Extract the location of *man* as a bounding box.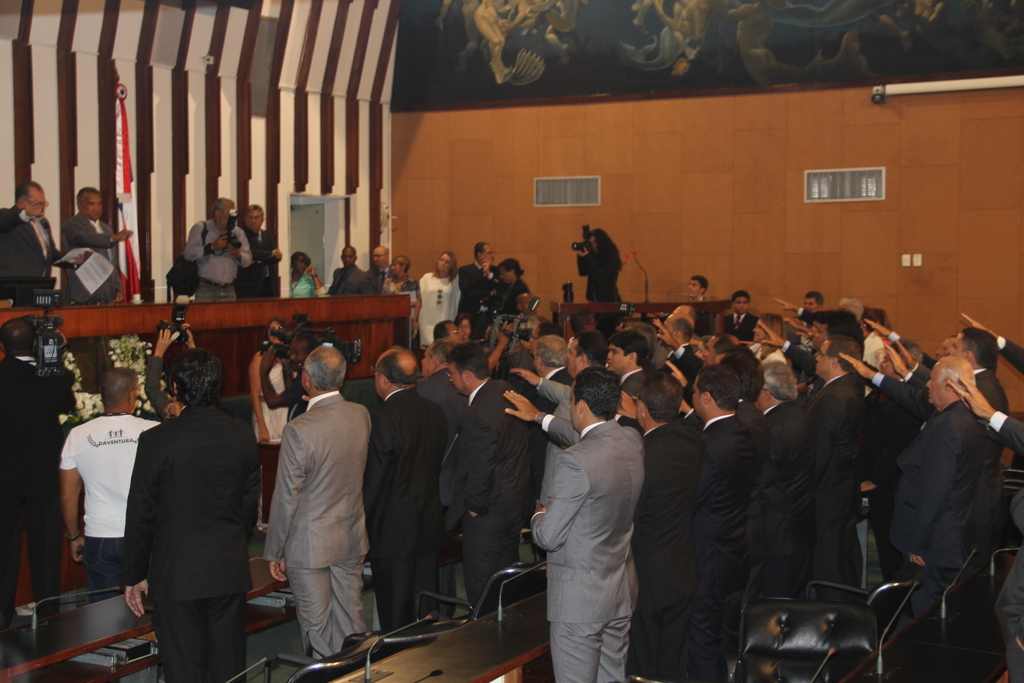
left=0, top=179, right=81, bottom=291.
